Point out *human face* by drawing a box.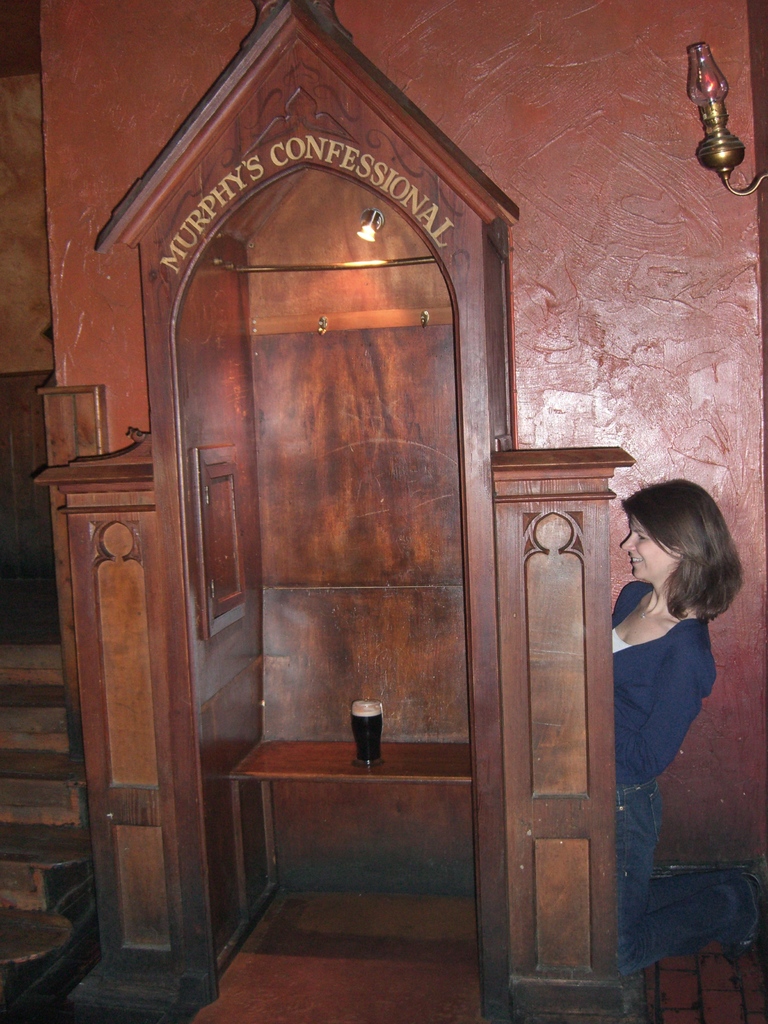
[x1=618, y1=525, x2=674, y2=585].
